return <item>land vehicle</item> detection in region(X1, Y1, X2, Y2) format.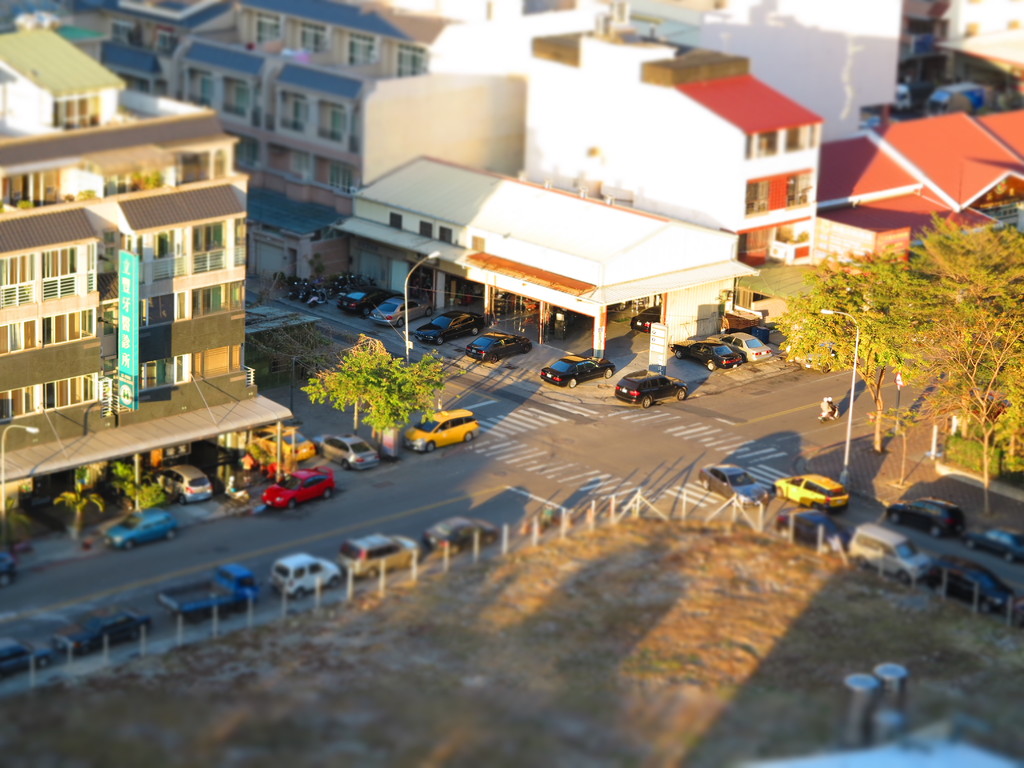
region(336, 537, 417, 578).
